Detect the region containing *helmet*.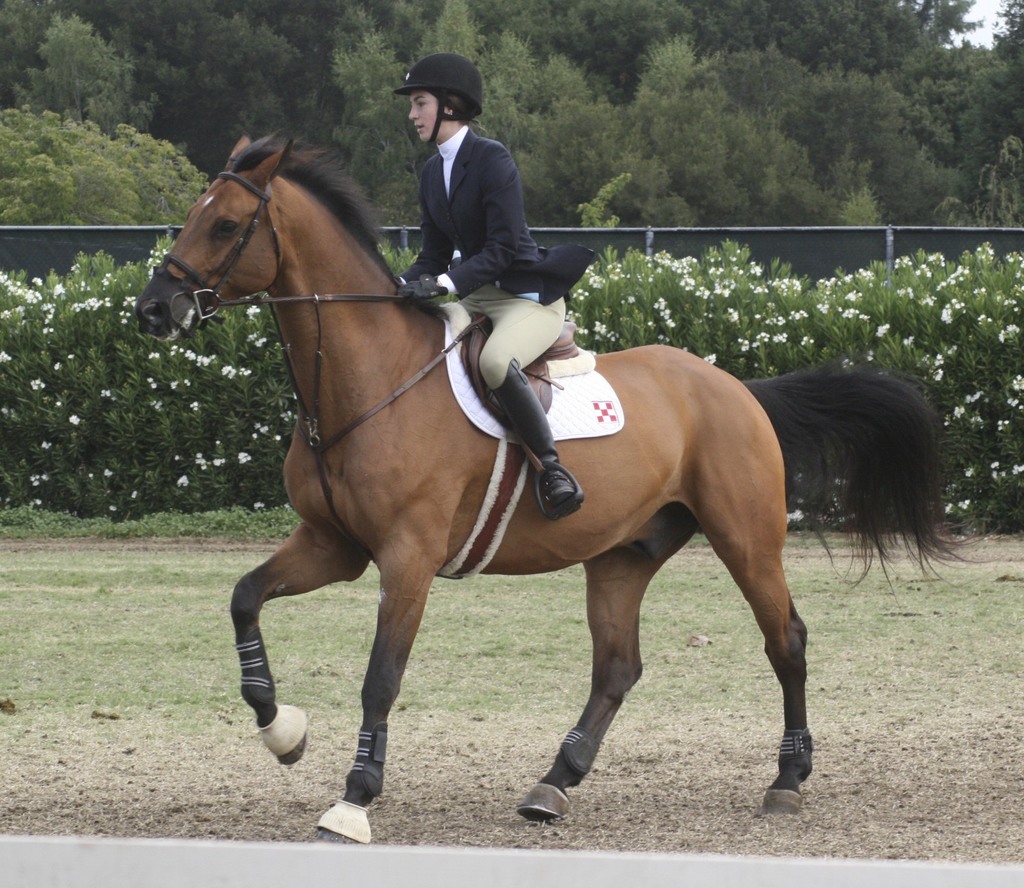
x1=391 y1=49 x2=484 y2=137.
